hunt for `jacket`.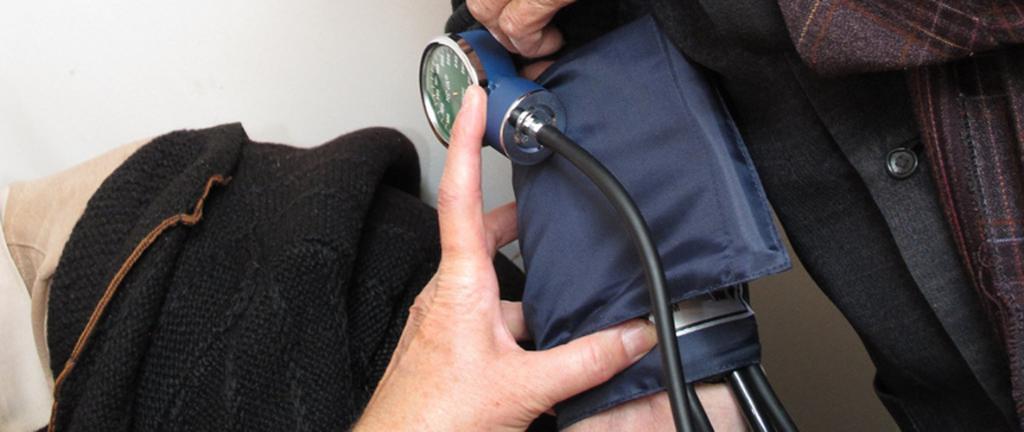
Hunted down at [0,109,520,430].
